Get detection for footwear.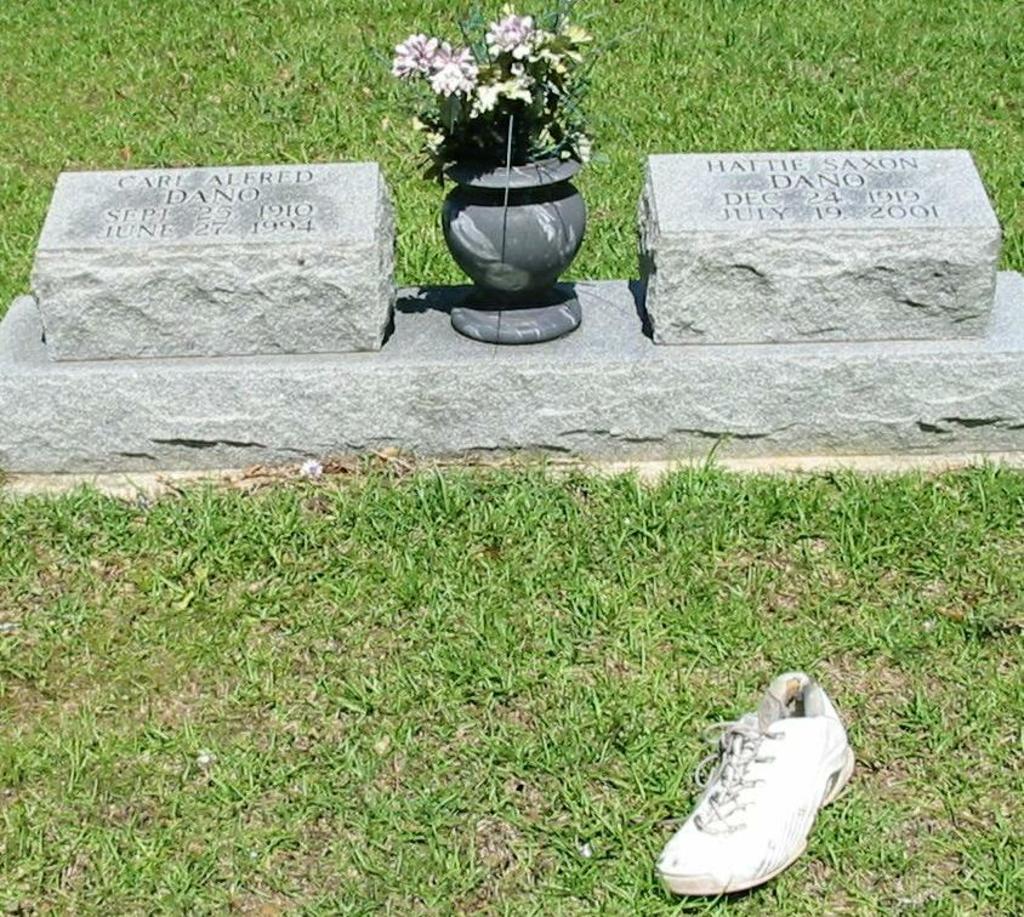
Detection: box=[639, 666, 865, 902].
